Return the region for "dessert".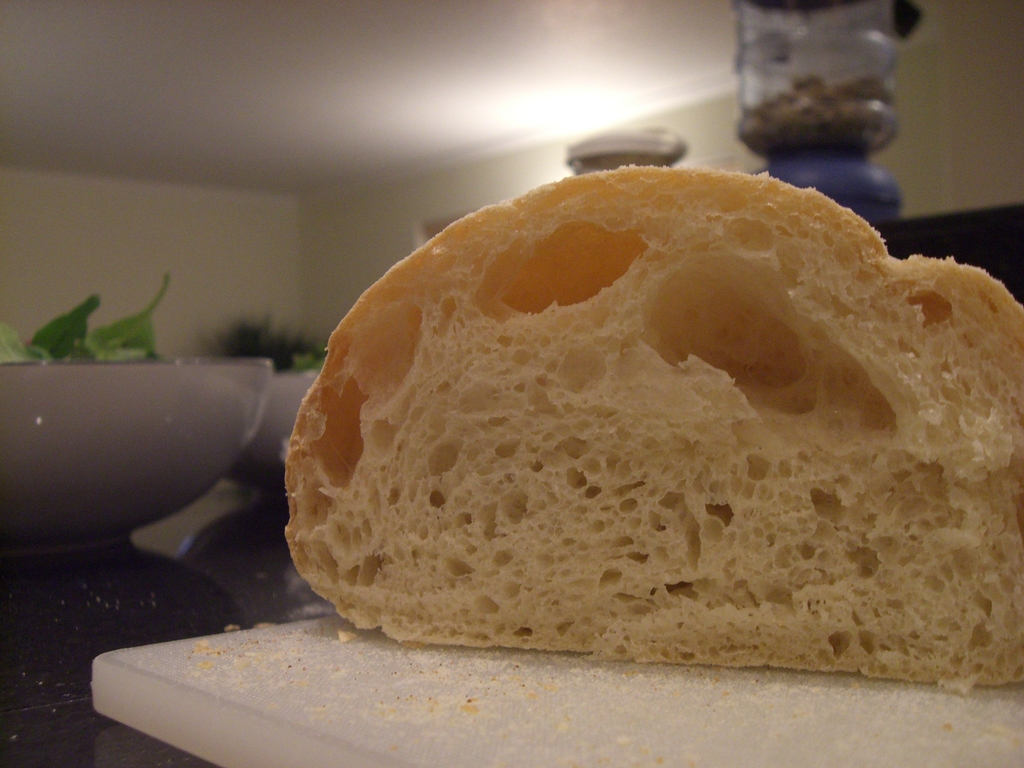
x1=207, y1=177, x2=1023, y2=691.
